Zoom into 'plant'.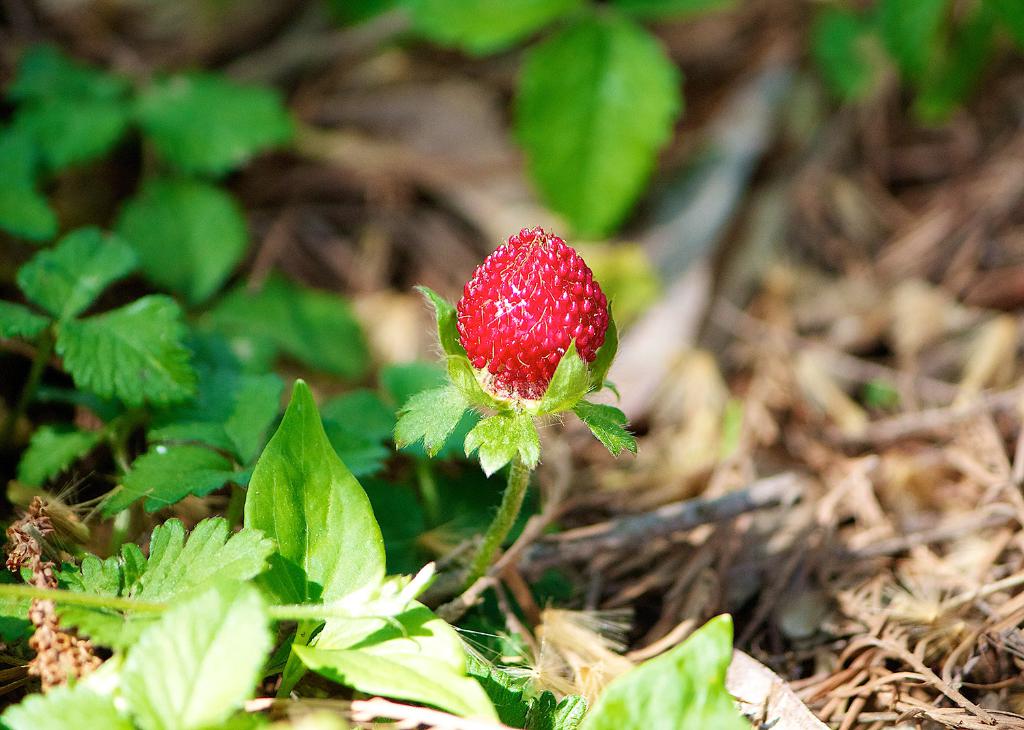
Zoom target: [left=406, top=0, right=735, bottom=243].
